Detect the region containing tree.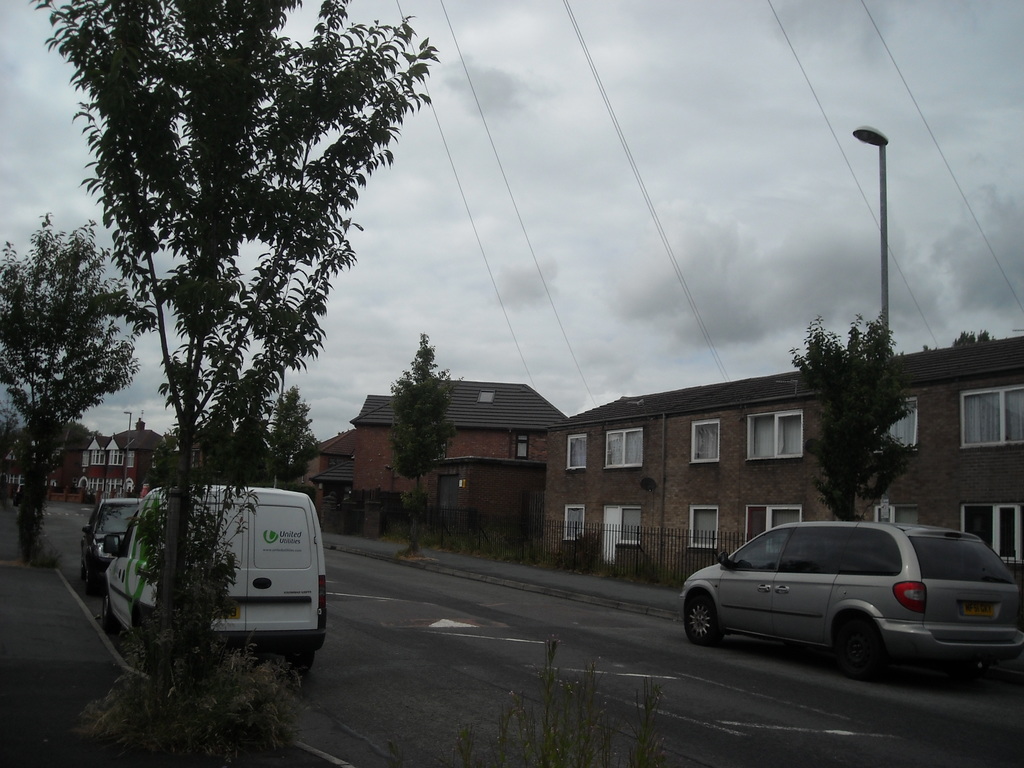
bbox=[10, 196, 129, 504].
